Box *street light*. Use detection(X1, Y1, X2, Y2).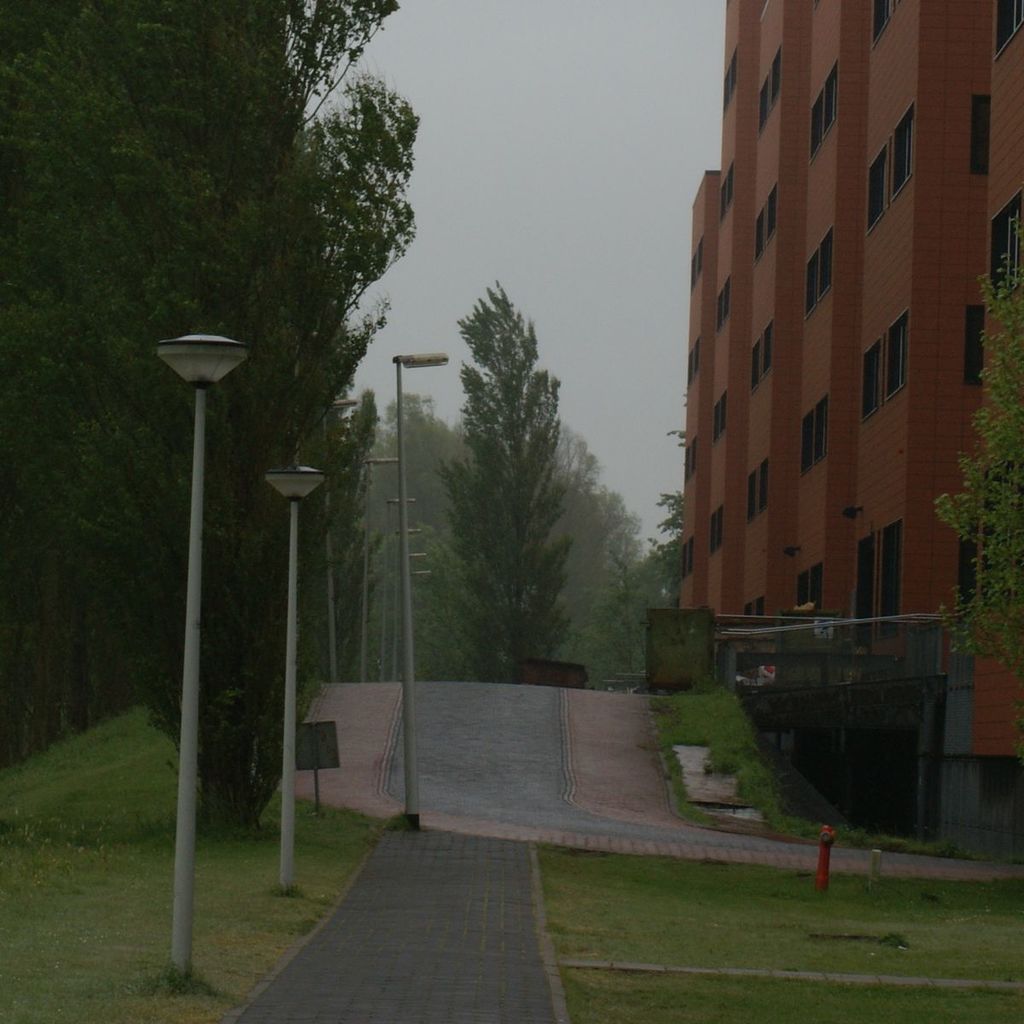
detection(396, 353, 444, 830).
